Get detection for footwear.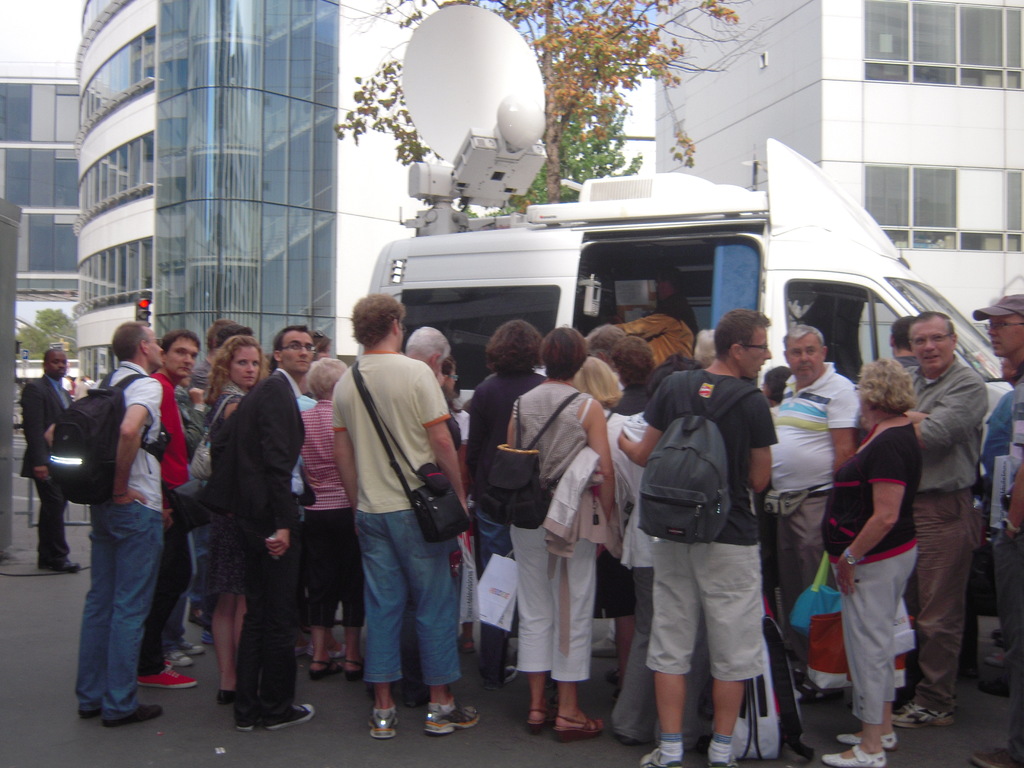
Detection: <box>184,644,211,657</box>.
